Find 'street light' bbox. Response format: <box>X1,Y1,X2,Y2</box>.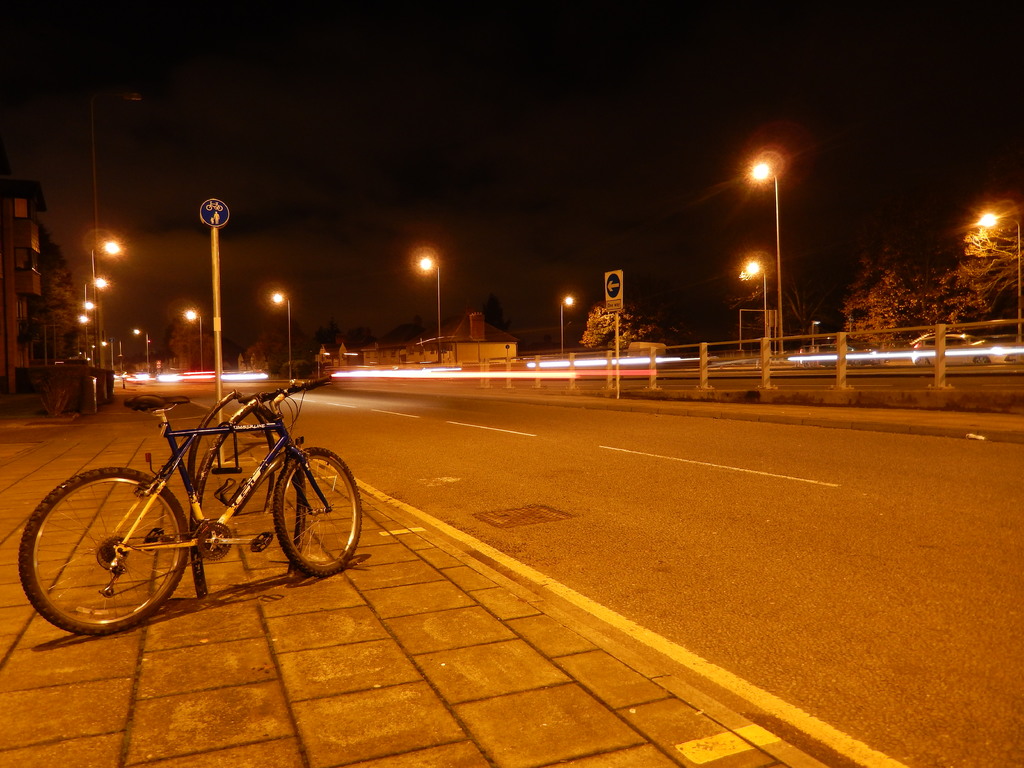
<box>81,73,143,413</box>.
